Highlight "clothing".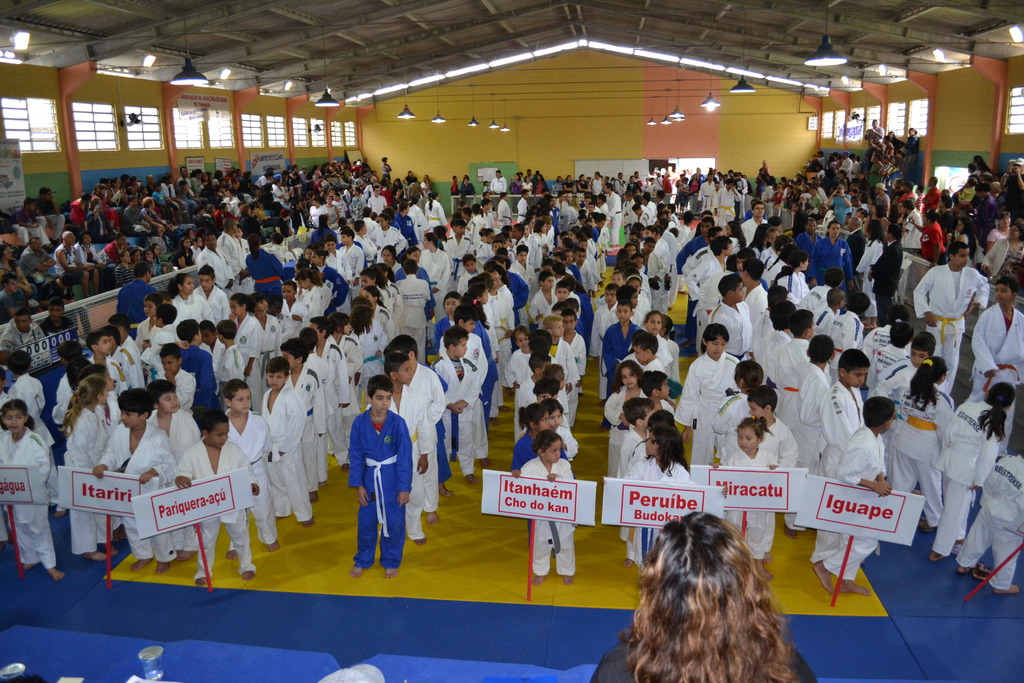
Highlighted region: 938/402/1005/557.
